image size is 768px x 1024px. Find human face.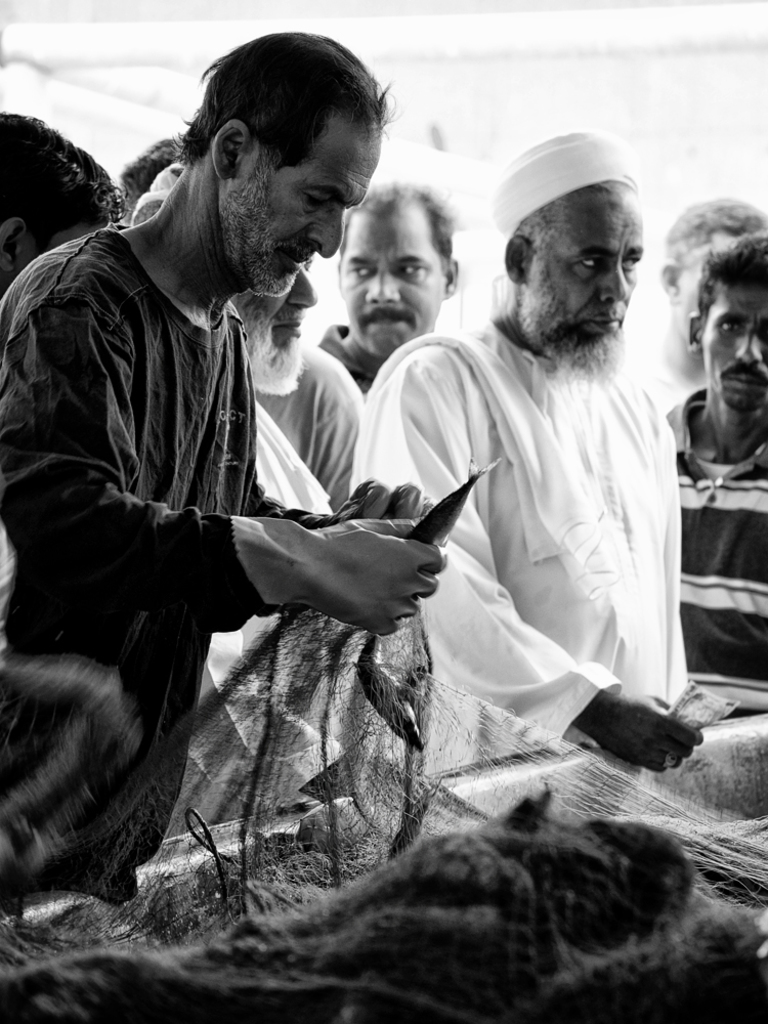
(left=248, top=116, right=362, bottom=296).
